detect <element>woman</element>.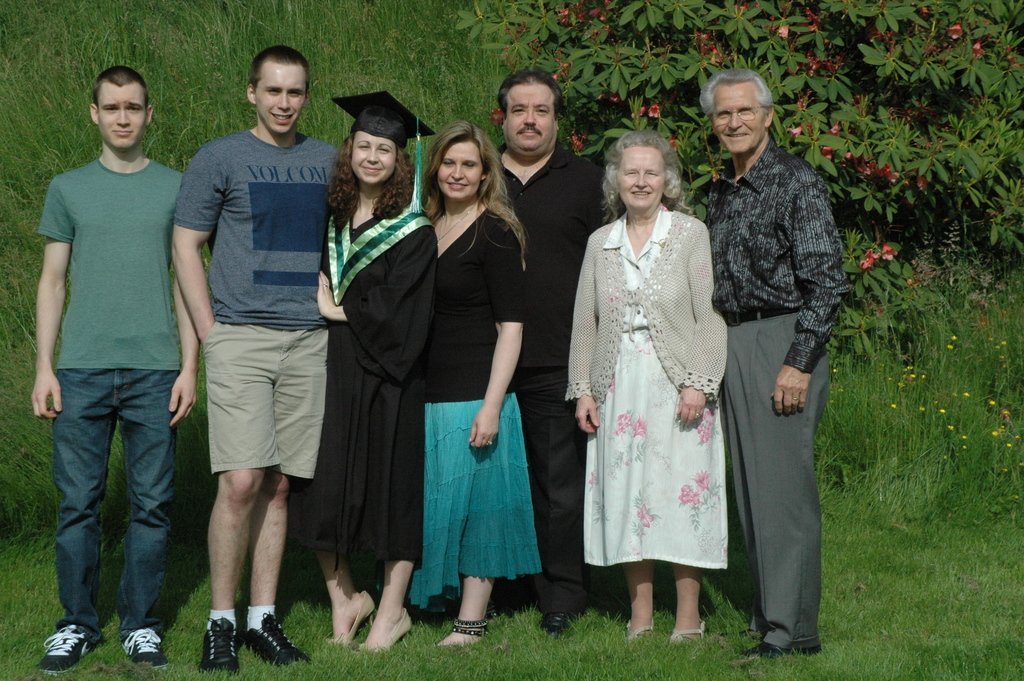
Detected at (414,119,556,653).
